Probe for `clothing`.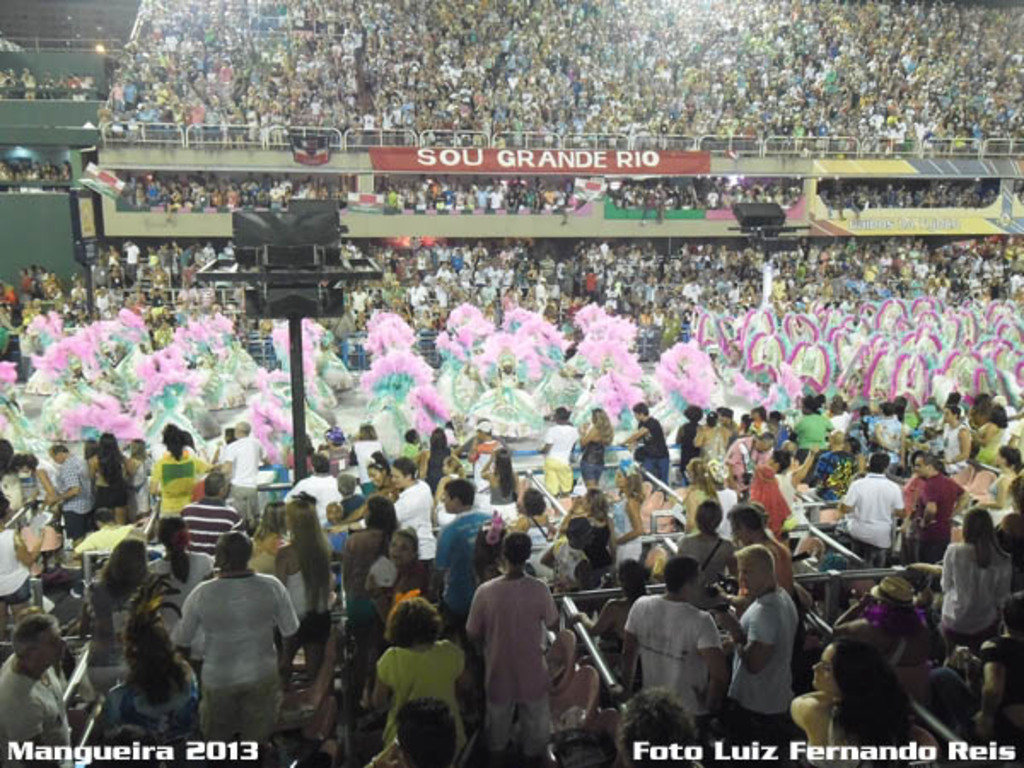
Probe result: bbox(691, 485, 725, 529).
